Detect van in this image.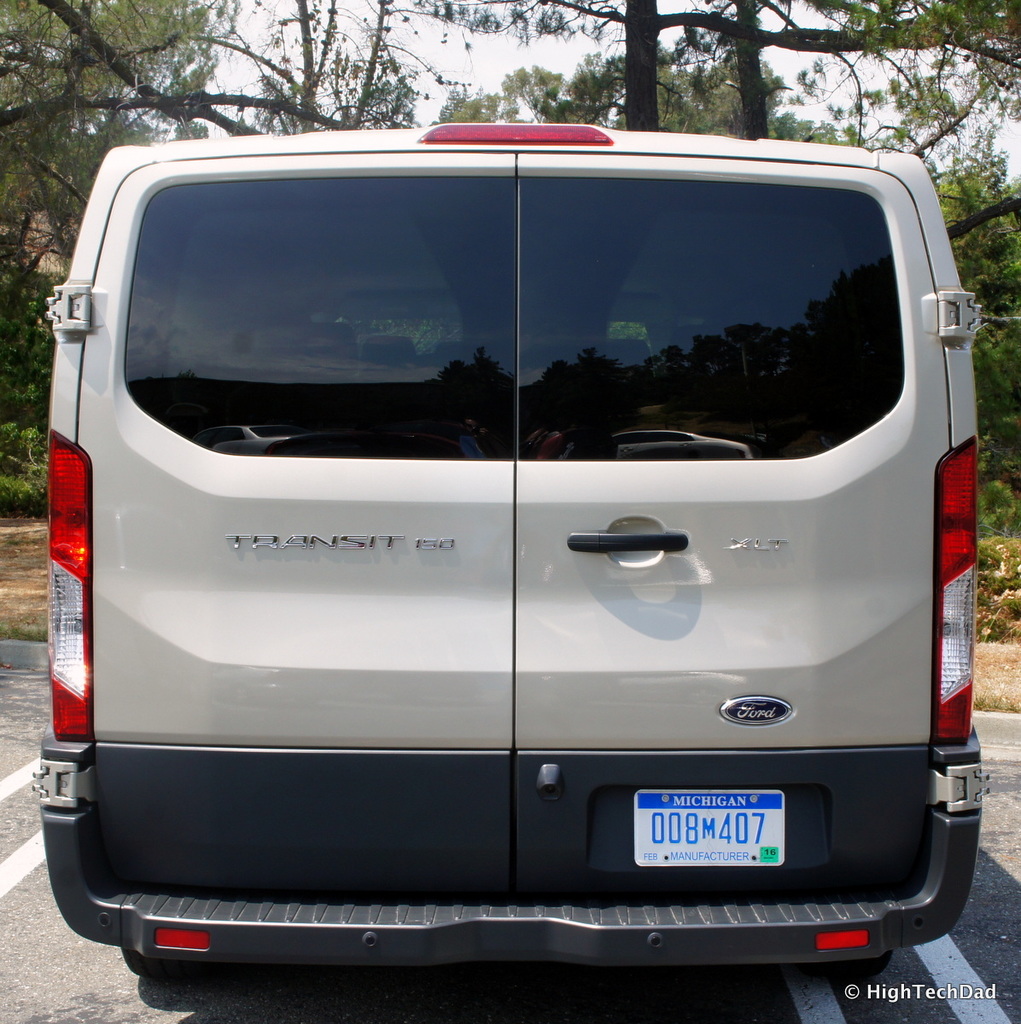
Detection: x1=32, y1=116, x2=991, y2=974.
